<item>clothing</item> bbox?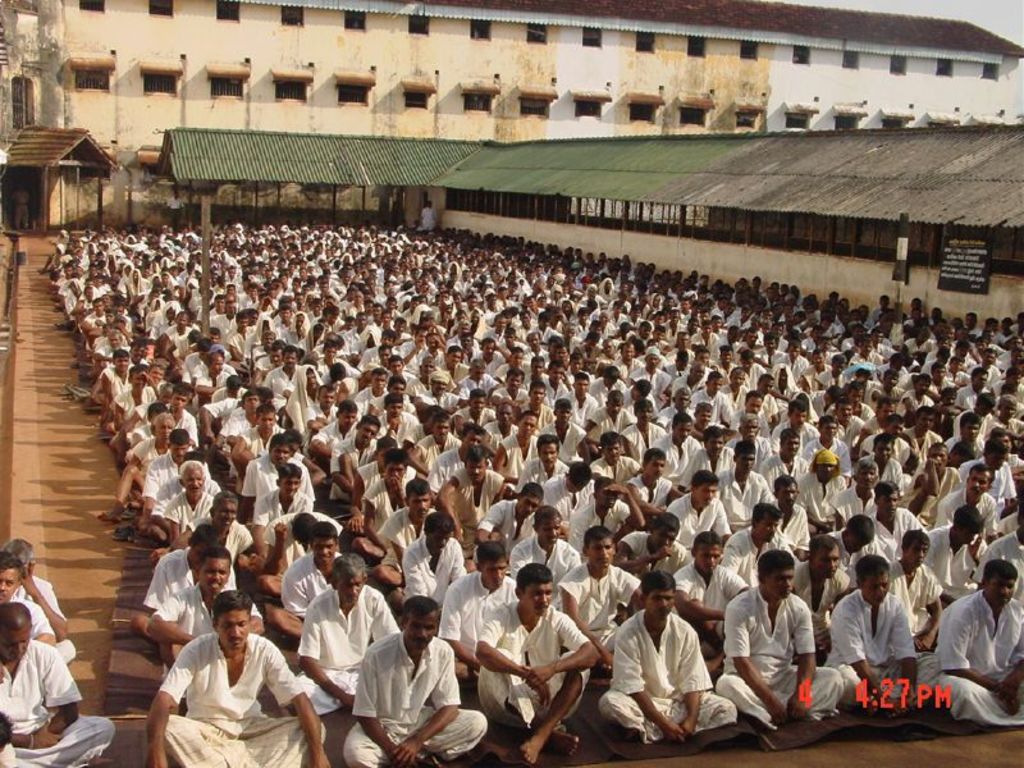
bbox=[860, 456, 909, 498]
